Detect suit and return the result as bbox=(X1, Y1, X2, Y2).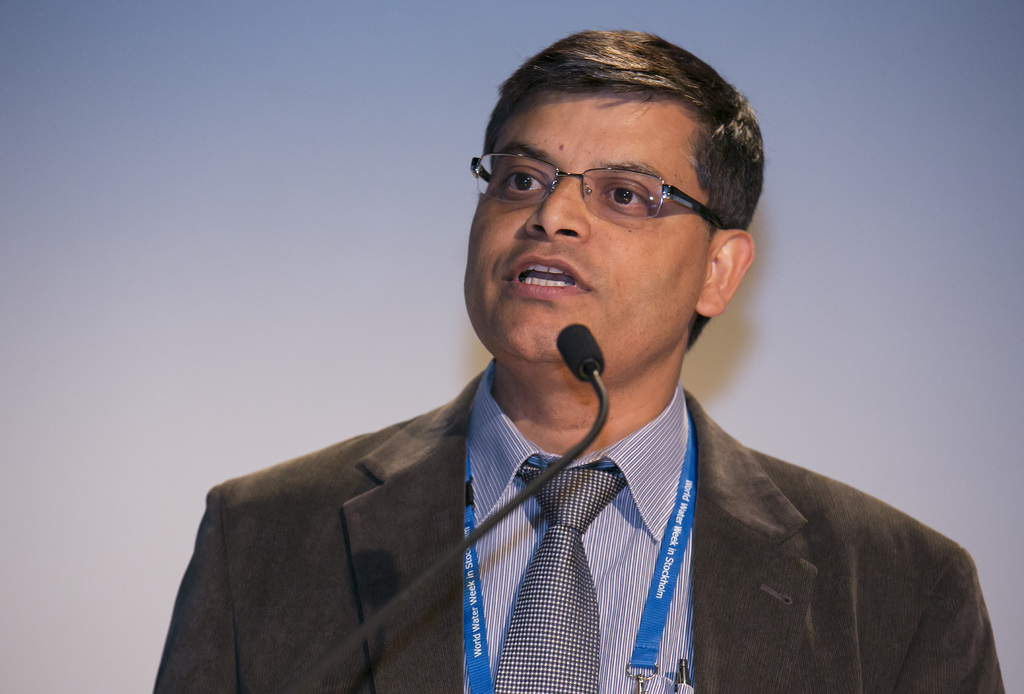
bbox=(159, 336, 976, 674).
